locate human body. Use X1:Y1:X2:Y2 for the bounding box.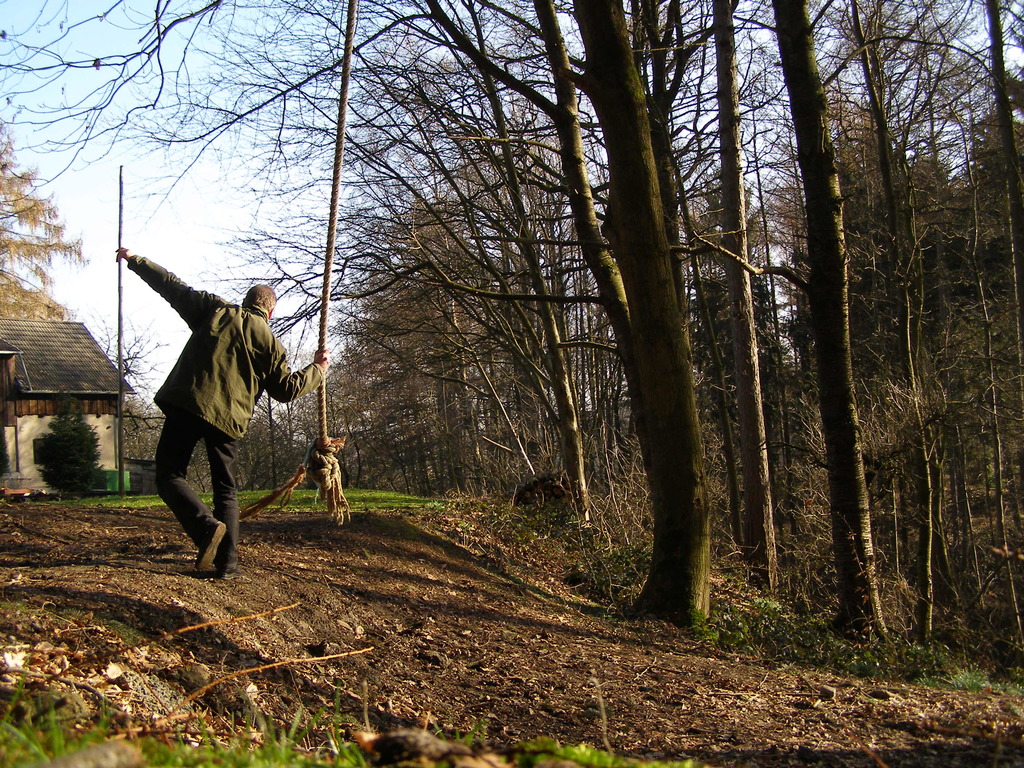
111:213:310:564.
